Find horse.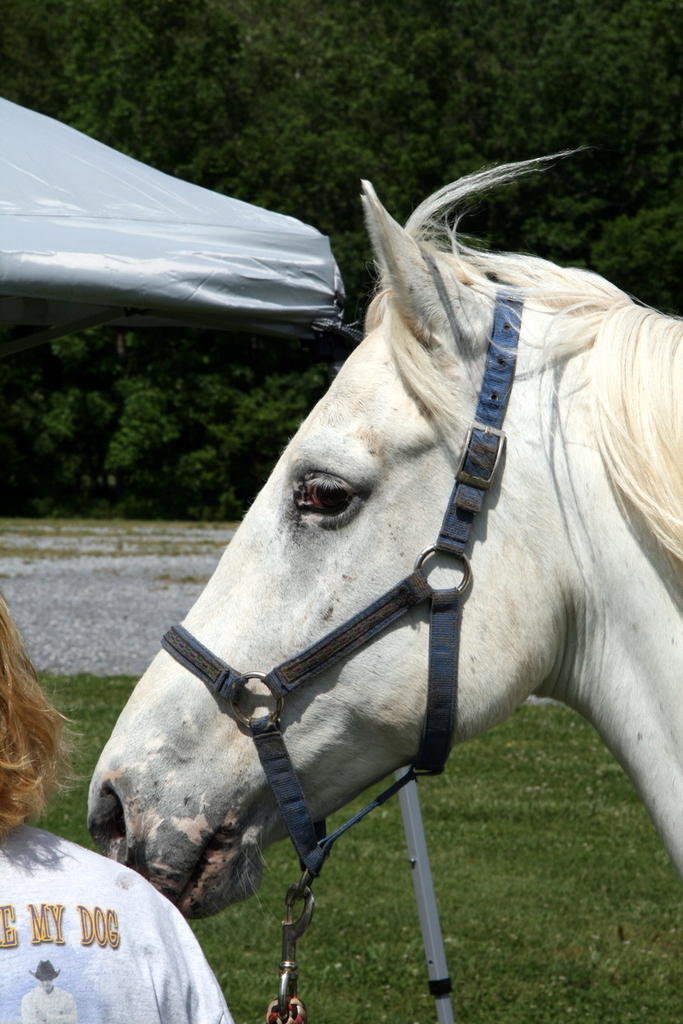
<region>83, 143, 681, 916</region>.
